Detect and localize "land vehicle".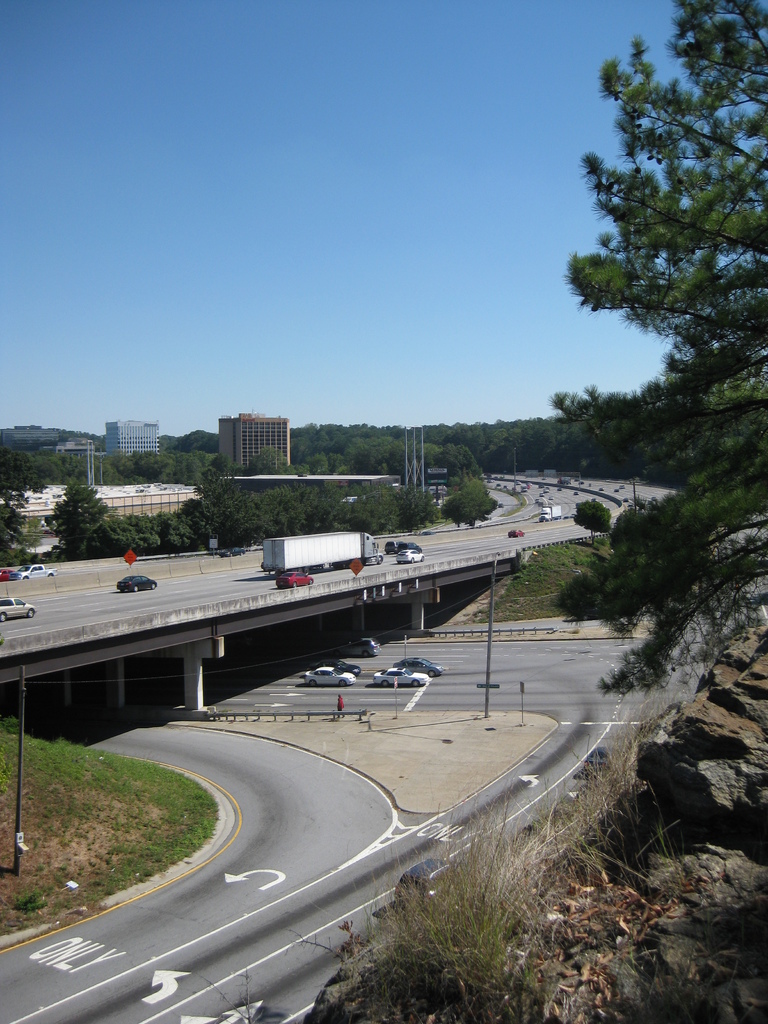
Localized at 611, 486, 620, 497.
